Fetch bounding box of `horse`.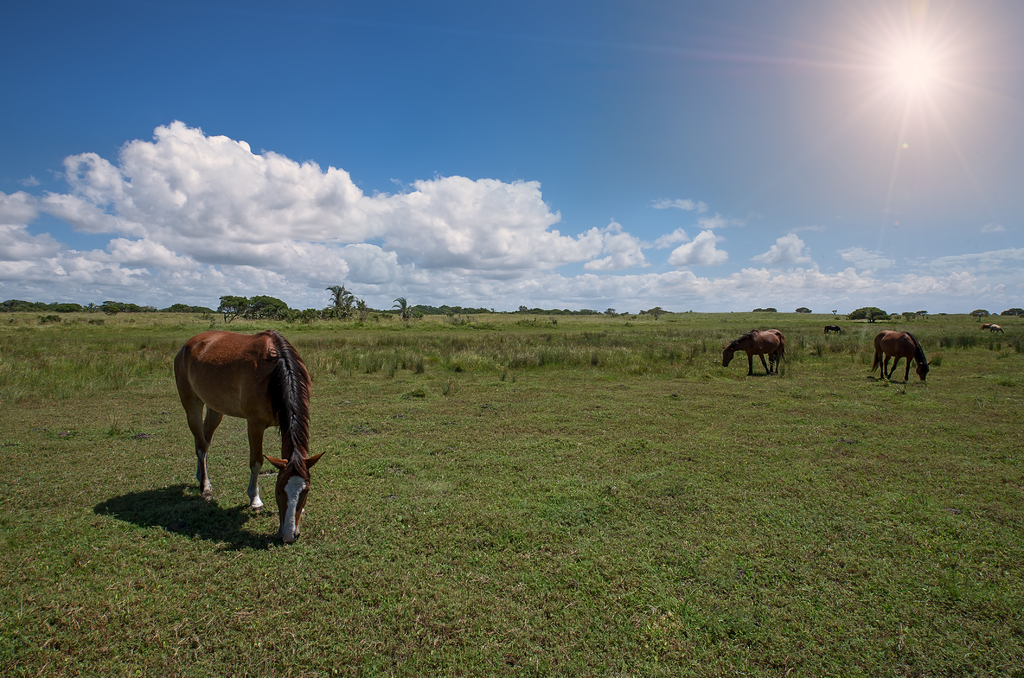
Bbox: select_region(867, 331, 931, 382).
